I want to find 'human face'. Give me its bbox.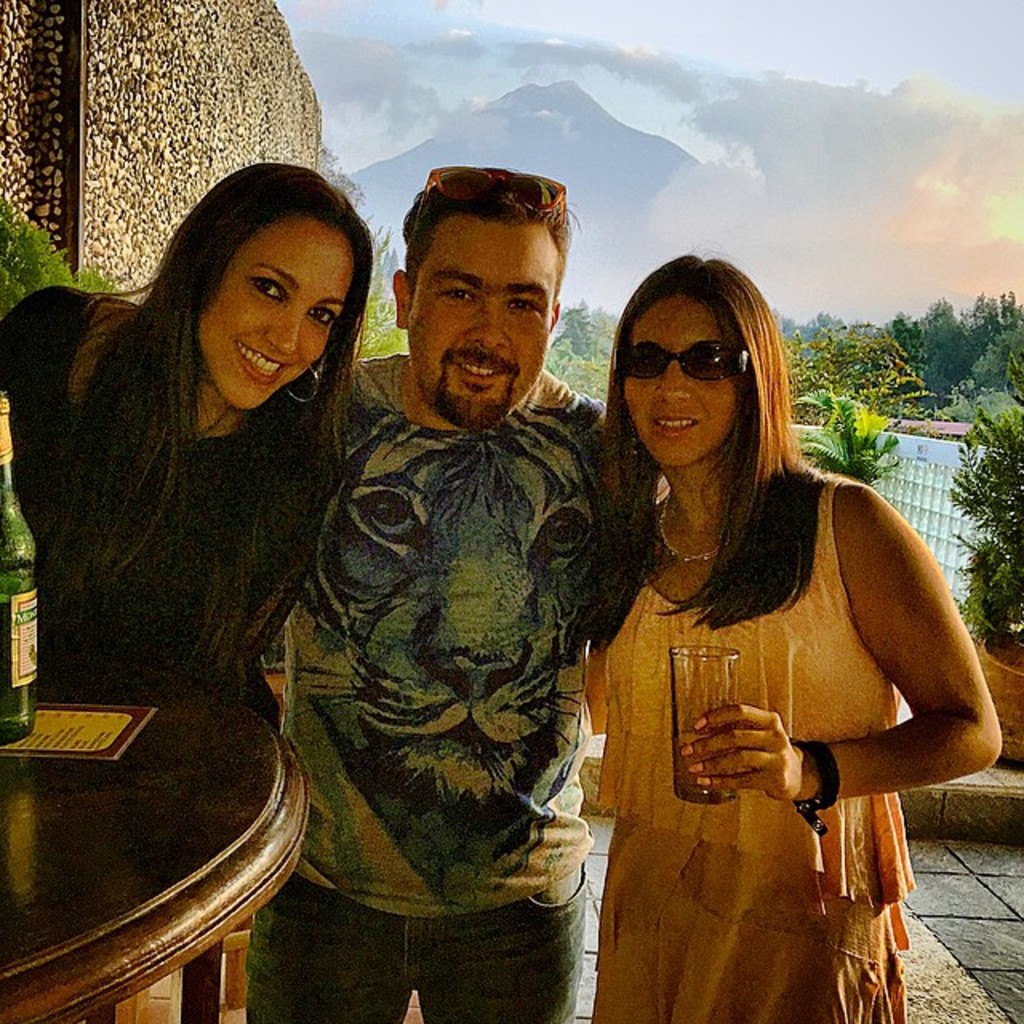
195 216 357 419.
